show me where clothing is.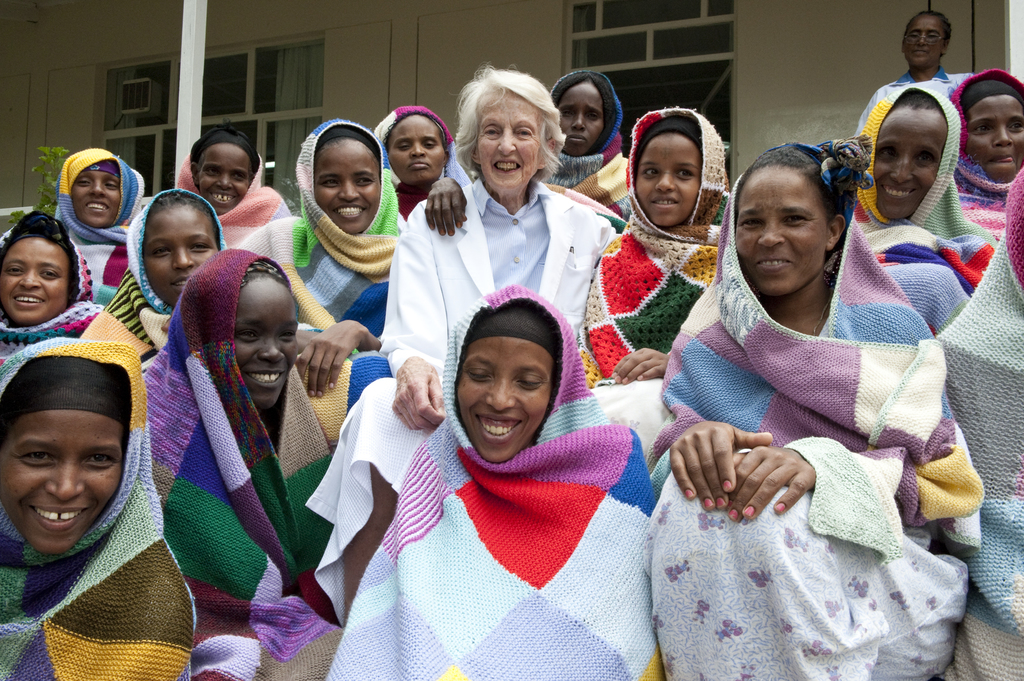
clothing is at crop(304, 60, 620, 630).
